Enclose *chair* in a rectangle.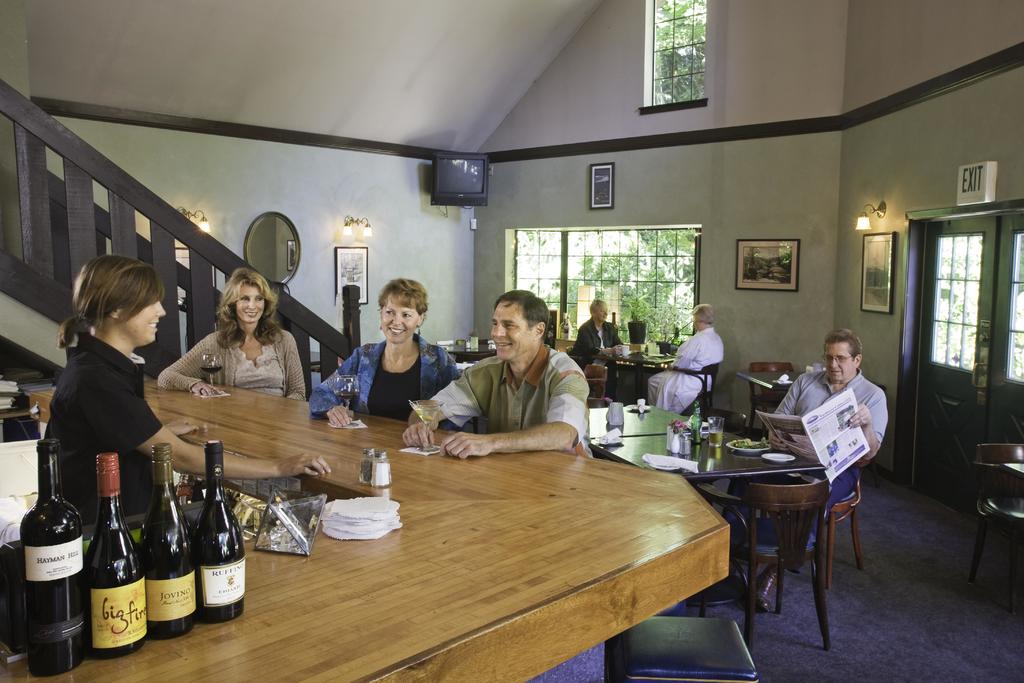
select_region(723, 469, 830, 656).
